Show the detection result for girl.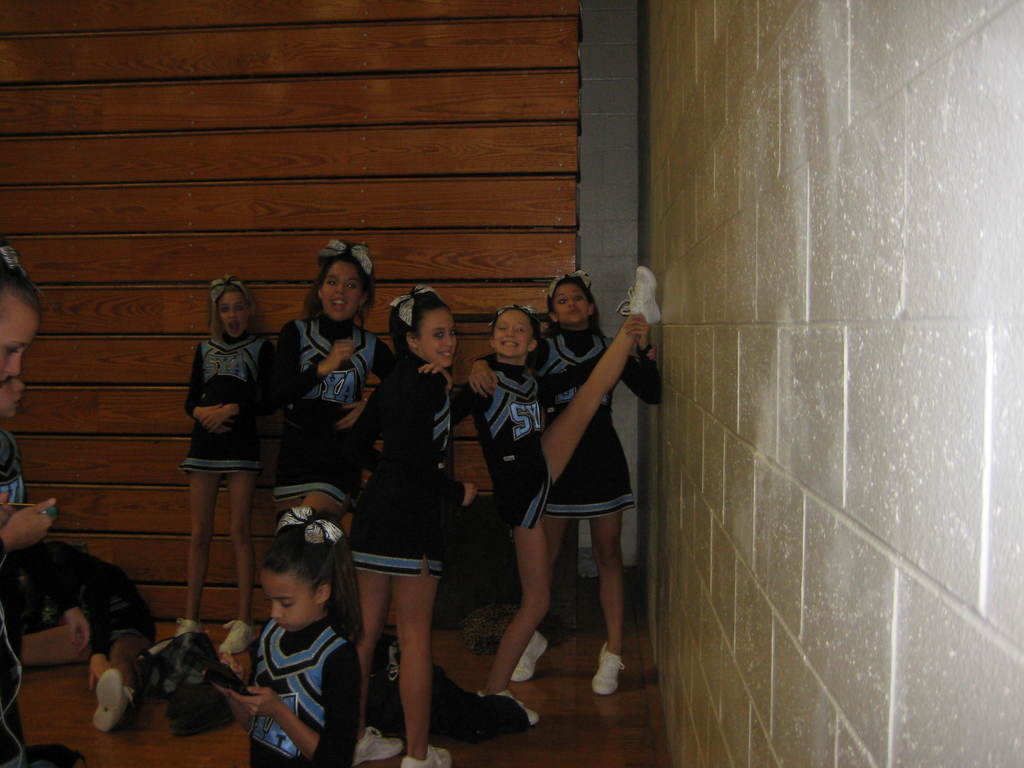
l=261, t=237, r=401, b=545.
